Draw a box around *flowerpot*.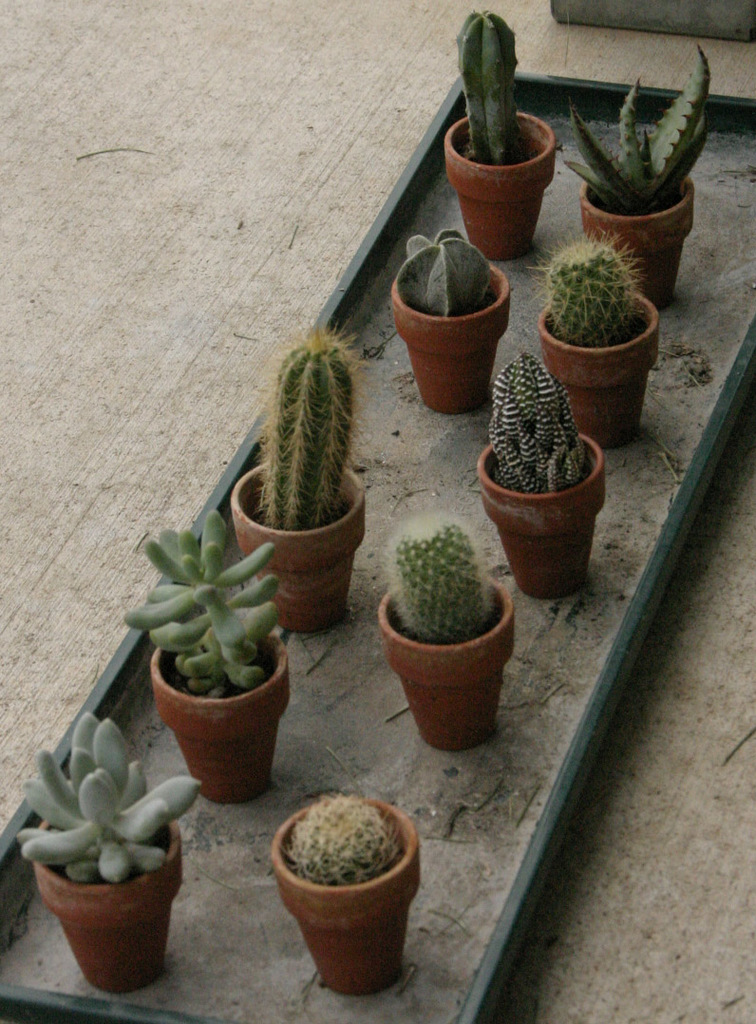
bbox=(581, 167, 695, 301).
